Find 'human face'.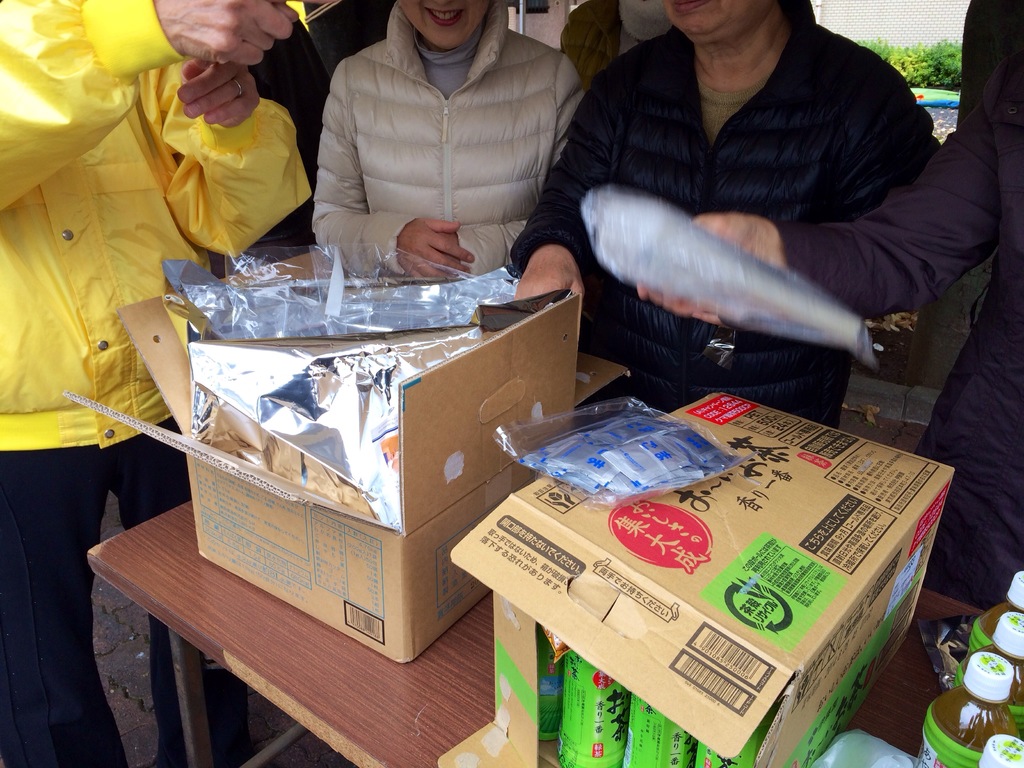
<bbox>660, 0, 753, 40</bbox>.
